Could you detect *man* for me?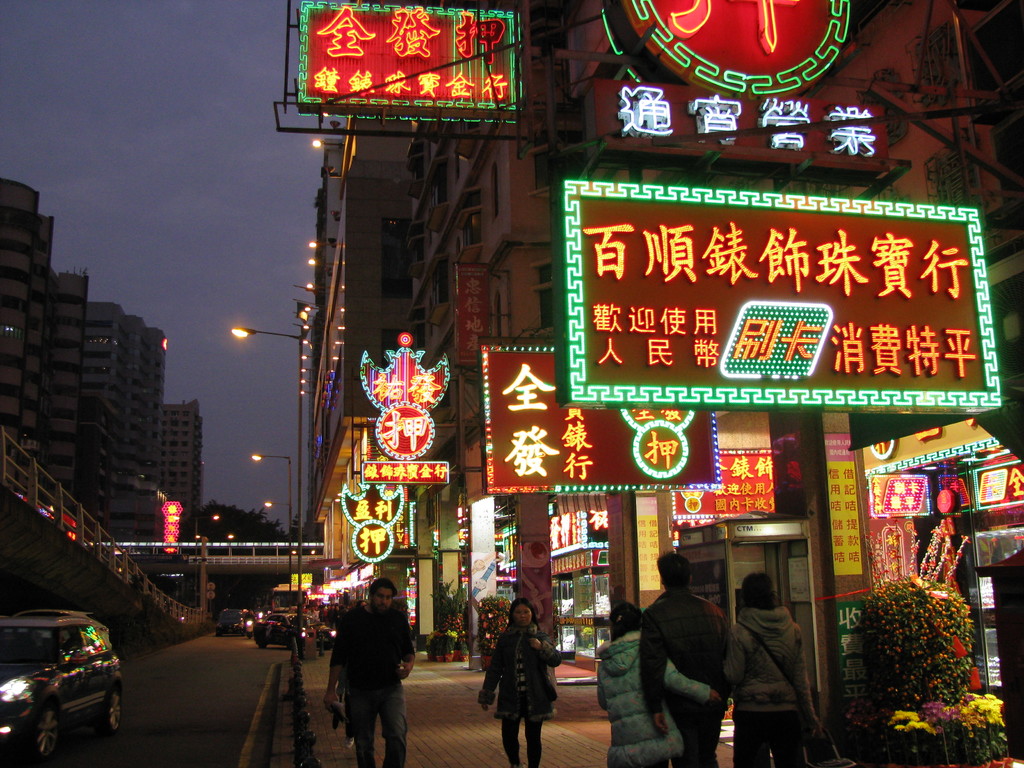
Detection result: <region>326, 574, 417, 767</region>.
